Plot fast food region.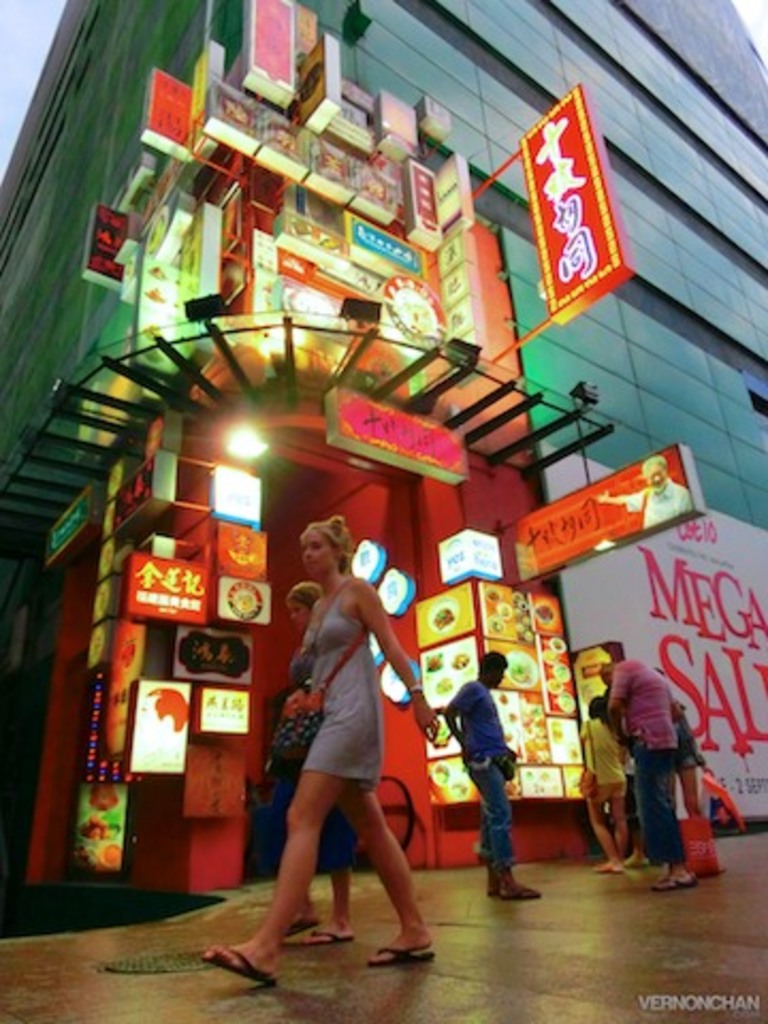
Plotted at pyautogui.locateOnScreen(506, 651, 538, 687).
